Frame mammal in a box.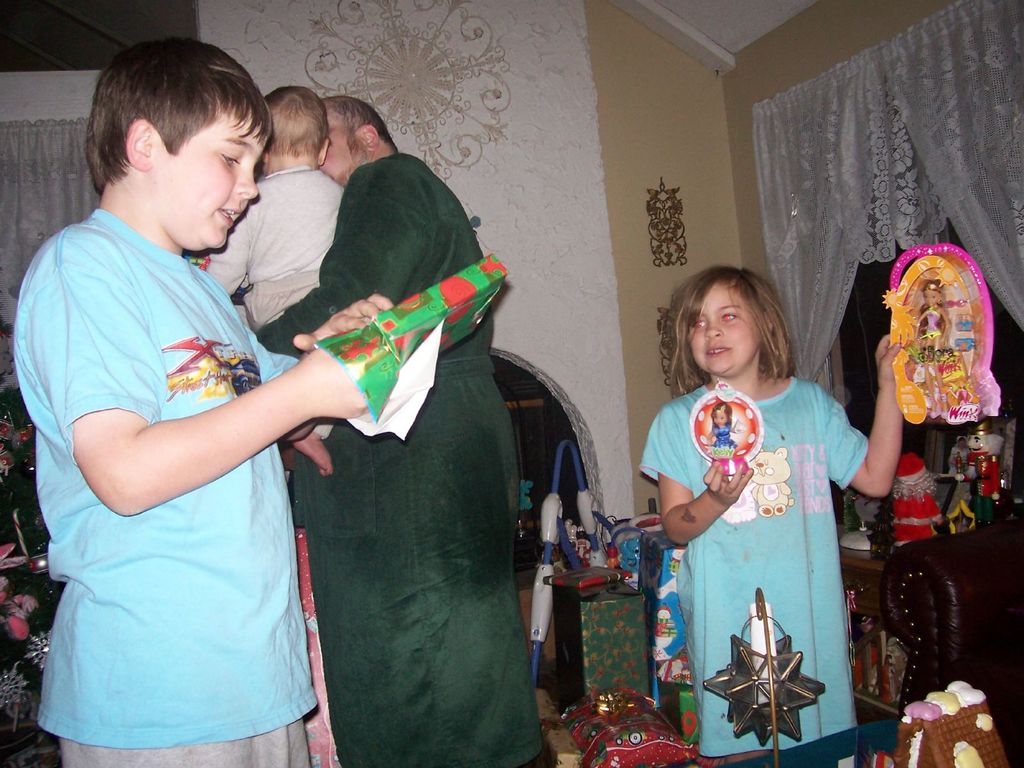
box=[893, 452, 947, 540].
